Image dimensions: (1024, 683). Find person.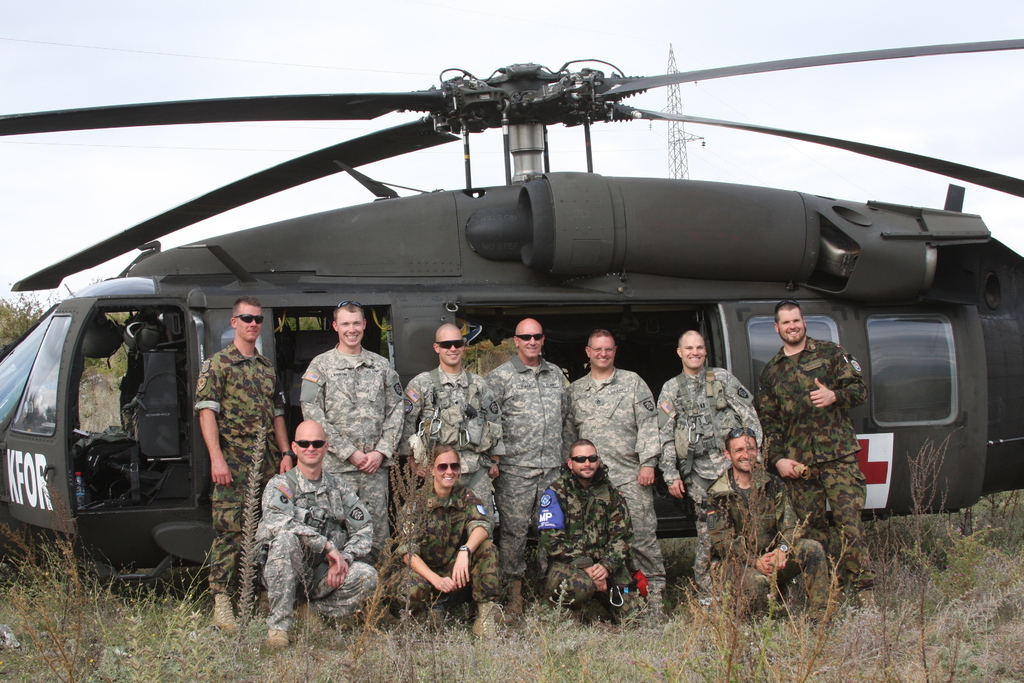
530:436:652:627.
